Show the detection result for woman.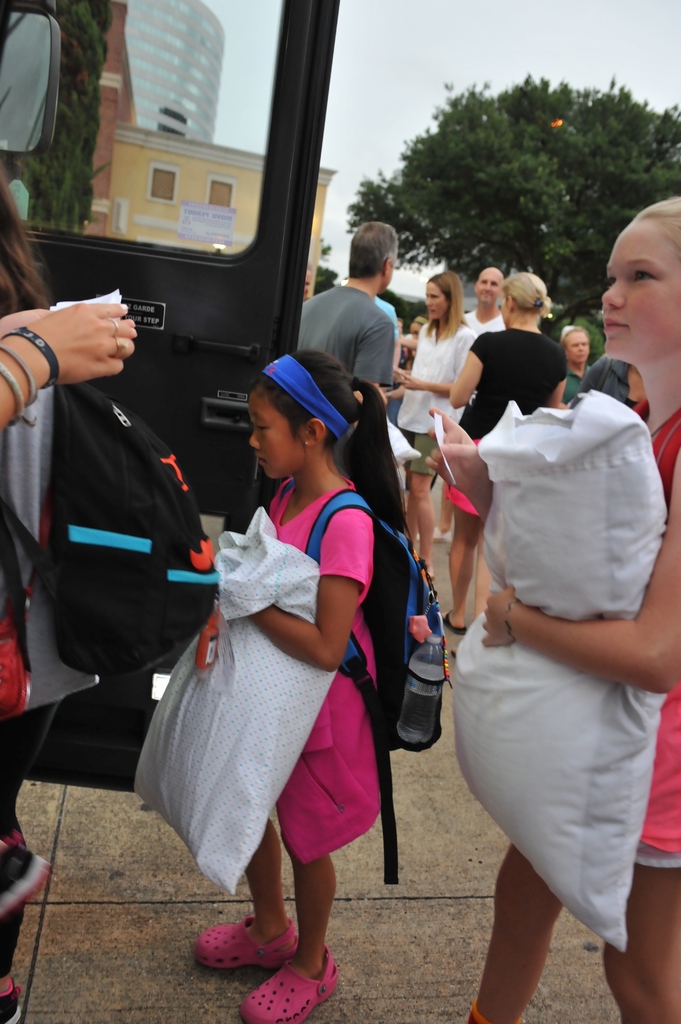
463:194:680:1023.
